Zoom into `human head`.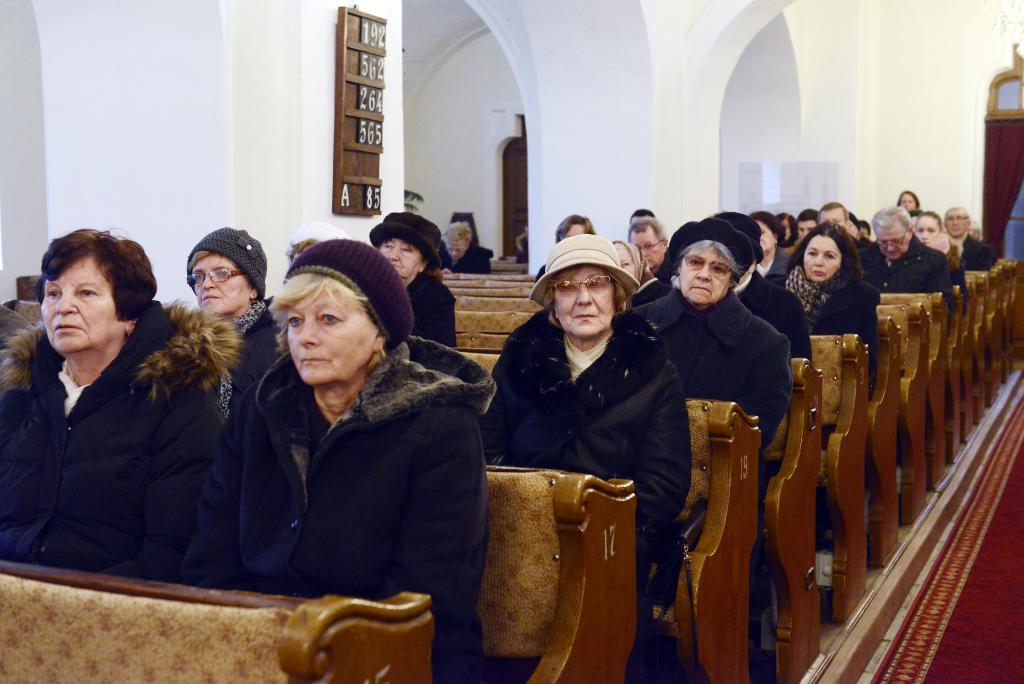
Zoom target: (x1=908, y1=208, x2=941, y2=247).
